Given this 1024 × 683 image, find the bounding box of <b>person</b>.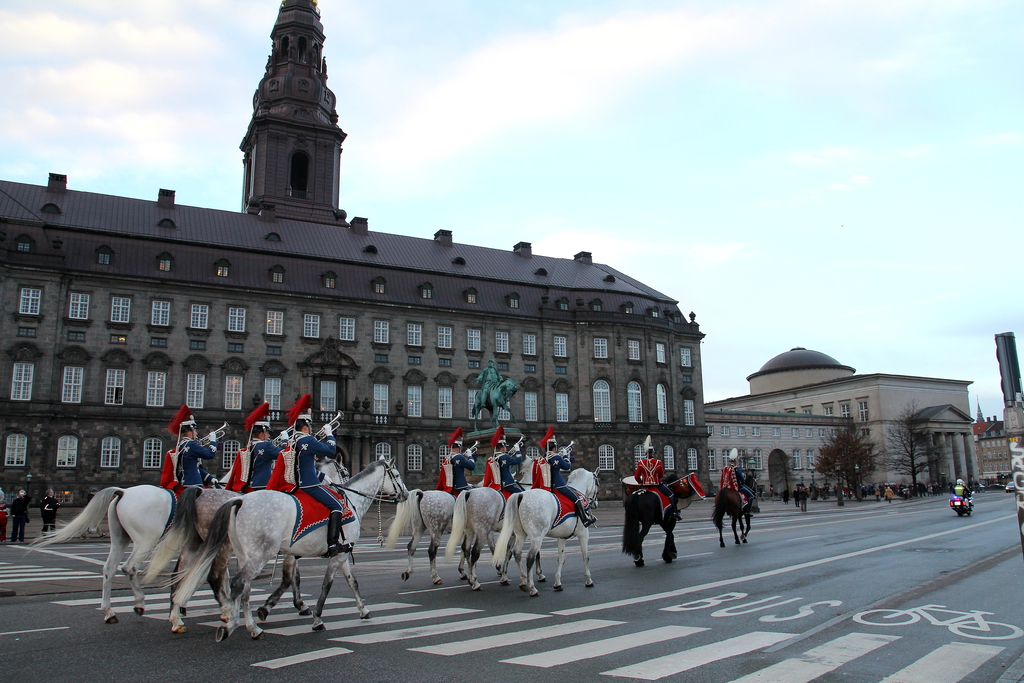
x1=799, y1=493, x2=811, y2=515.
